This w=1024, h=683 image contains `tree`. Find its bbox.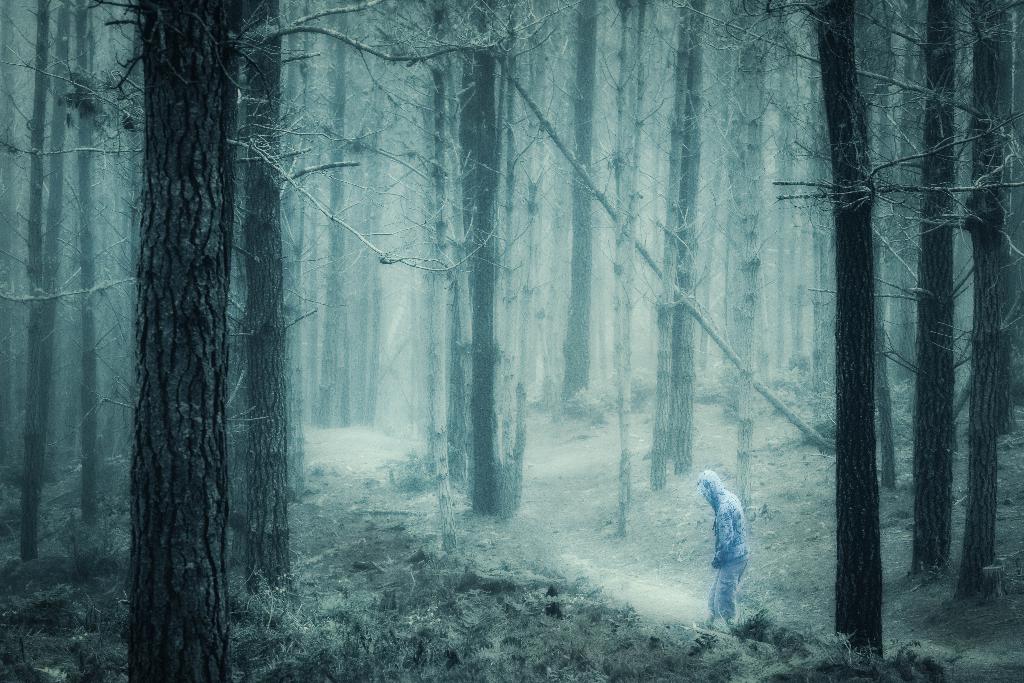
x1=116, y1=0, x2=258, y2=675.
